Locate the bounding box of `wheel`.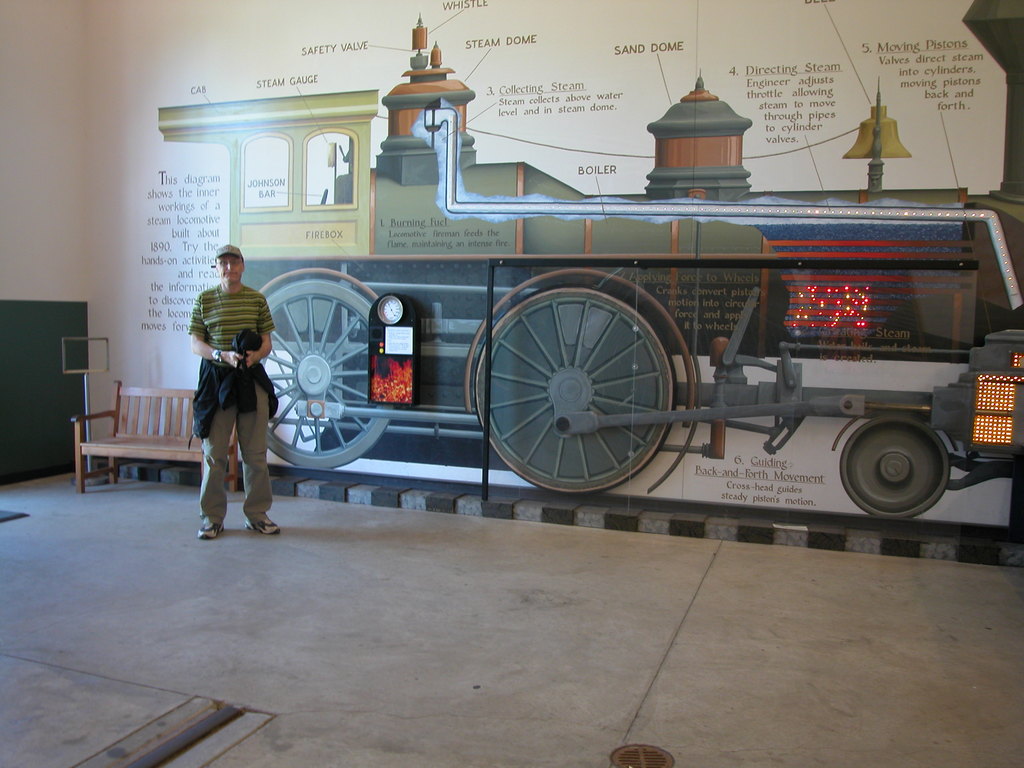
Bounding box: l=836, t=412, r=947, b=524.
